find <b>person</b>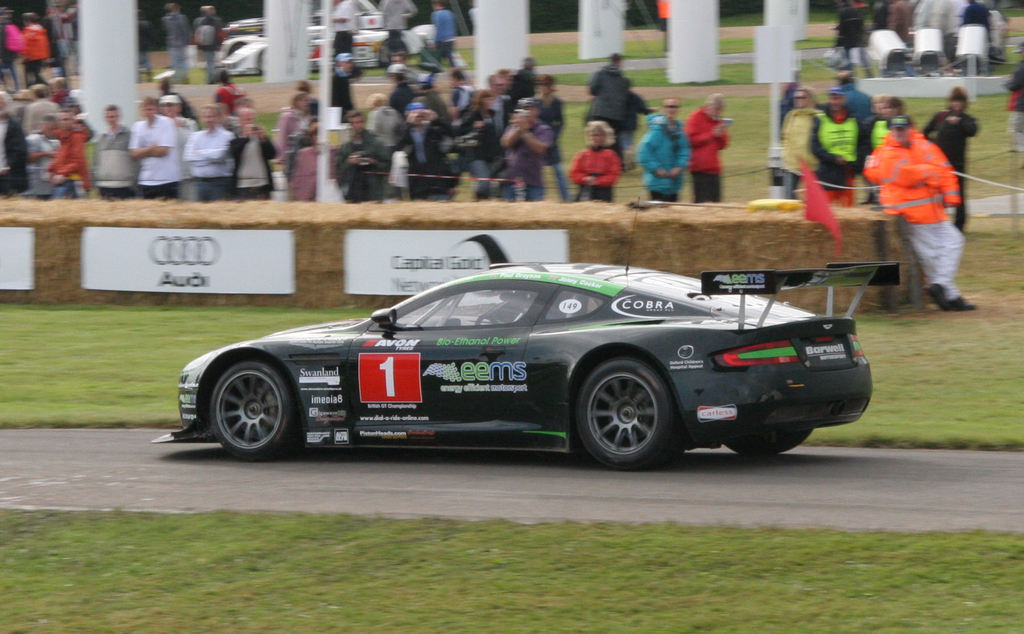
774/65/817/133
